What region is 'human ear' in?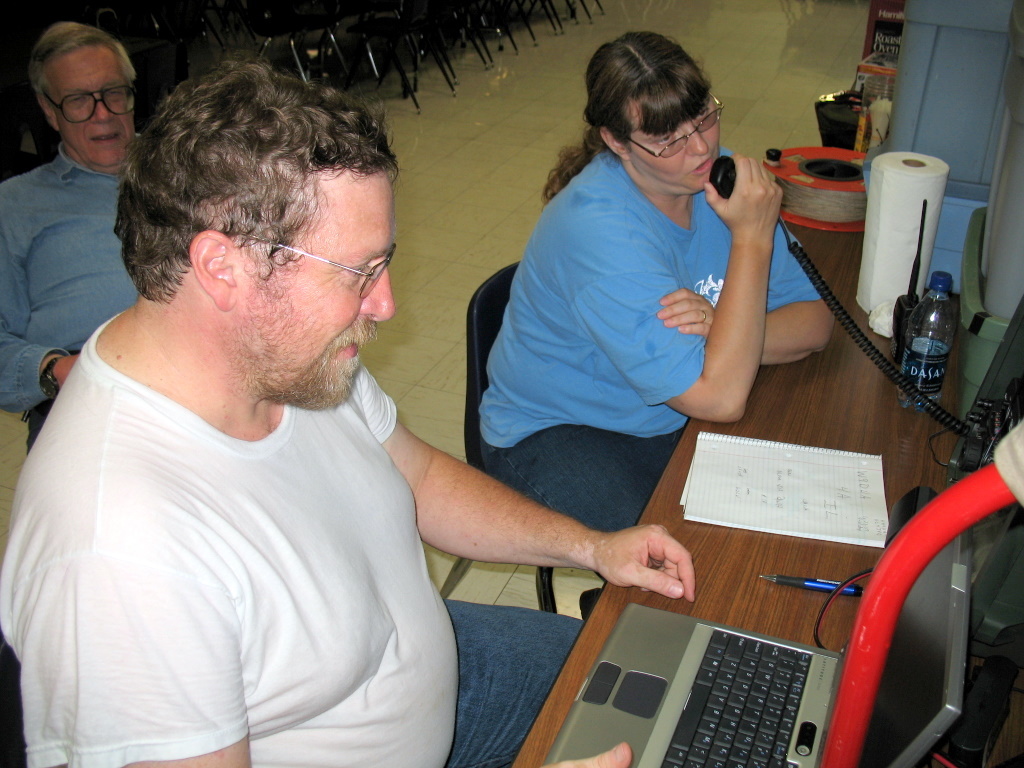
(596, 128, 627, 157).
